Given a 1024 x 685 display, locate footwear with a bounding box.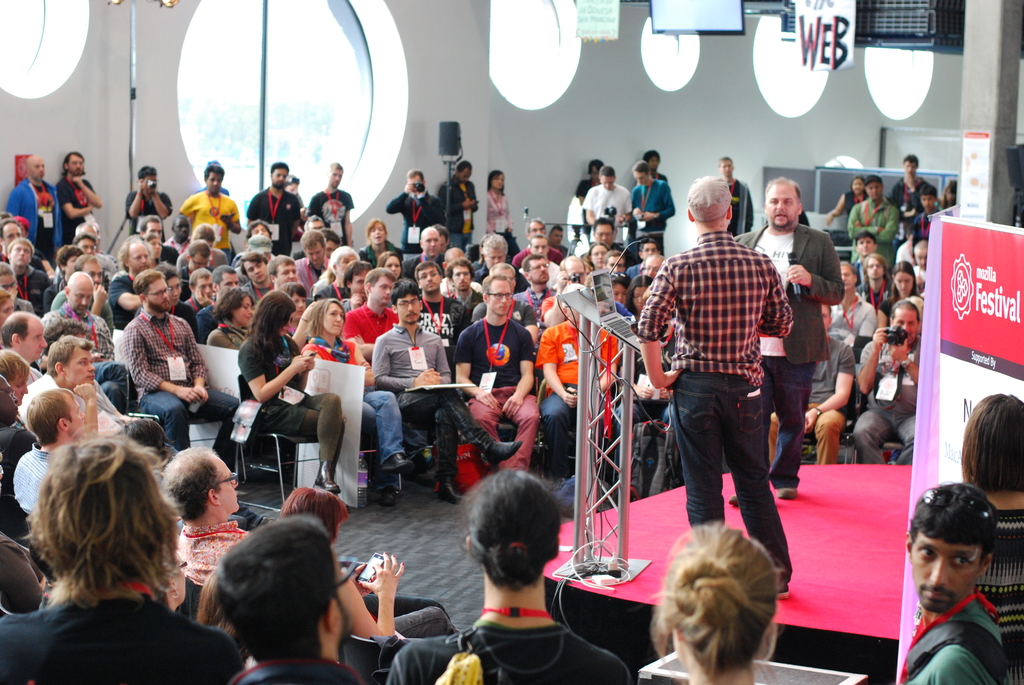
Located: l=381, t=448, r=411, b=471.
